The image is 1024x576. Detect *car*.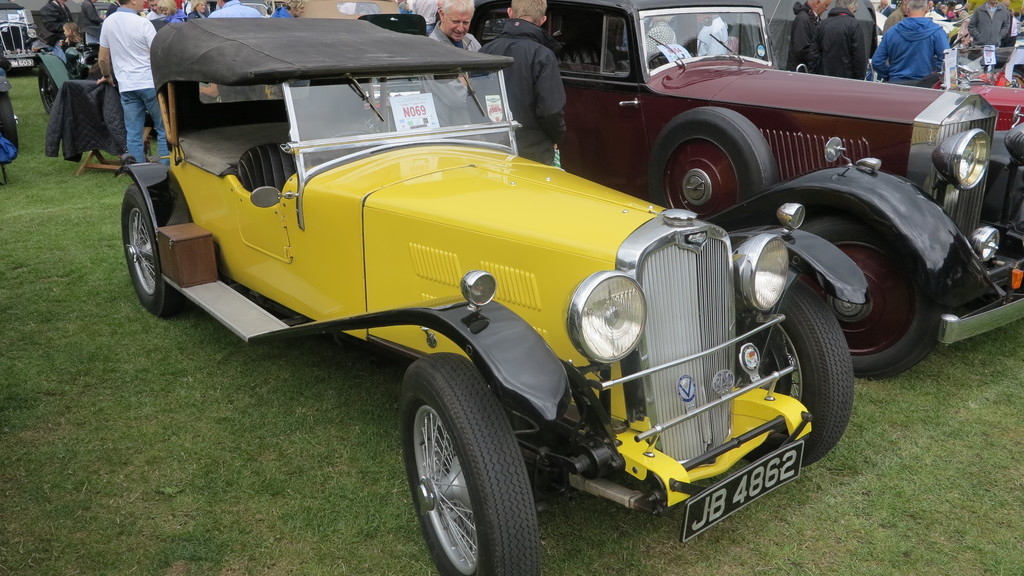
Detection: locate(289, 0, 403, 17).
